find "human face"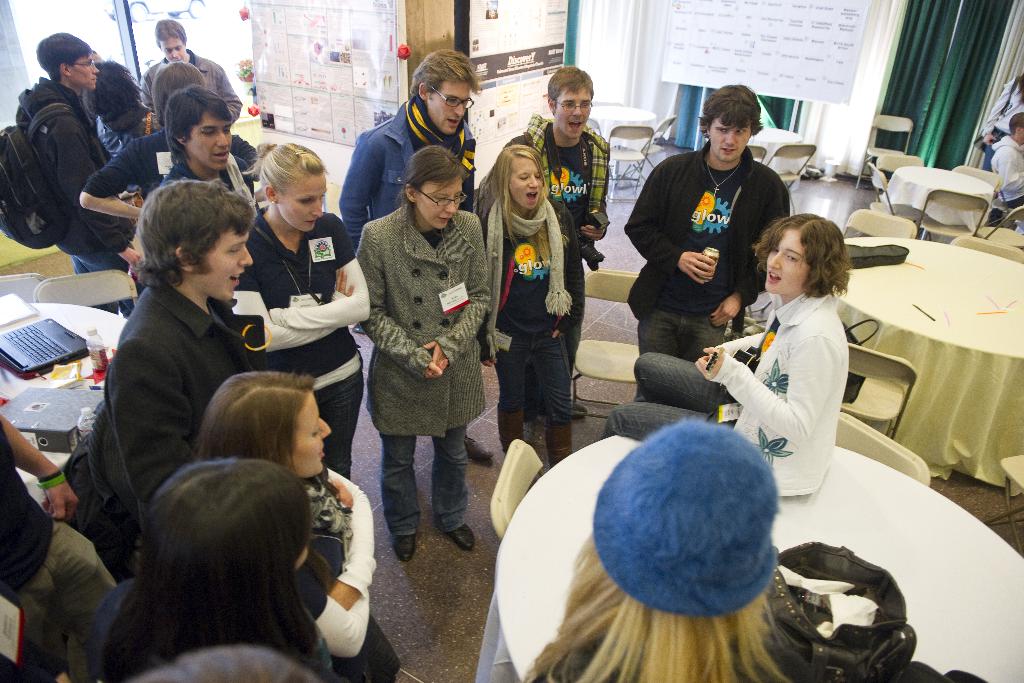
[x1=710, y1=118, x2=748, y2=161]
